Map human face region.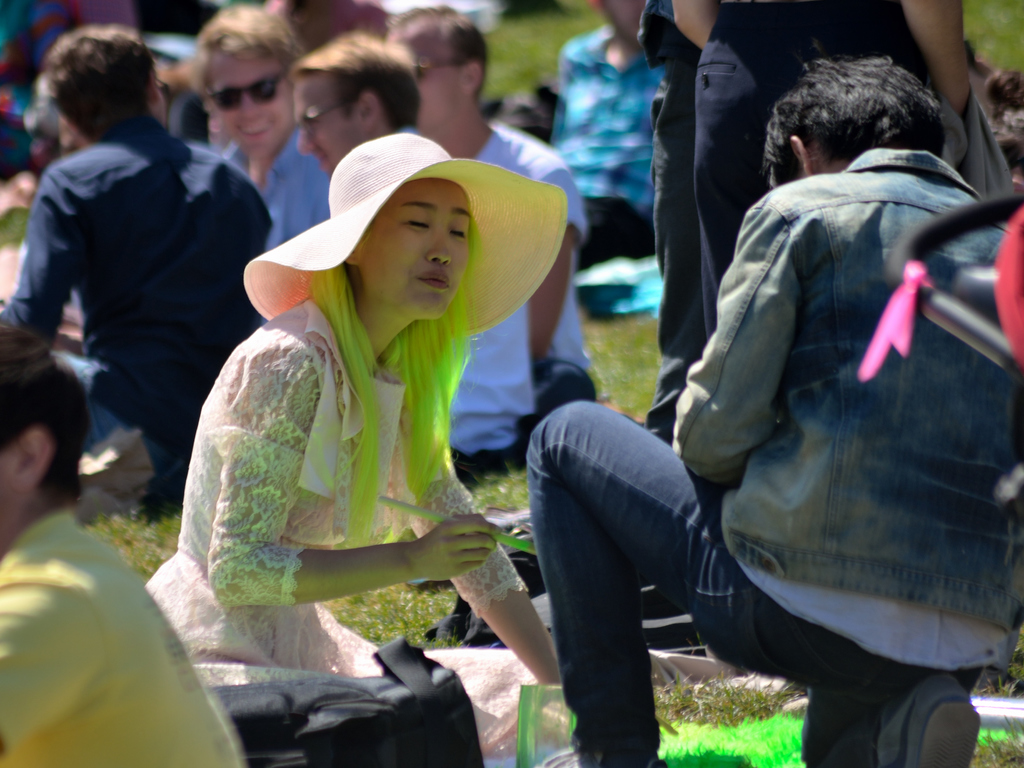
Mapped to select_region(209, 59, 280, 152).
